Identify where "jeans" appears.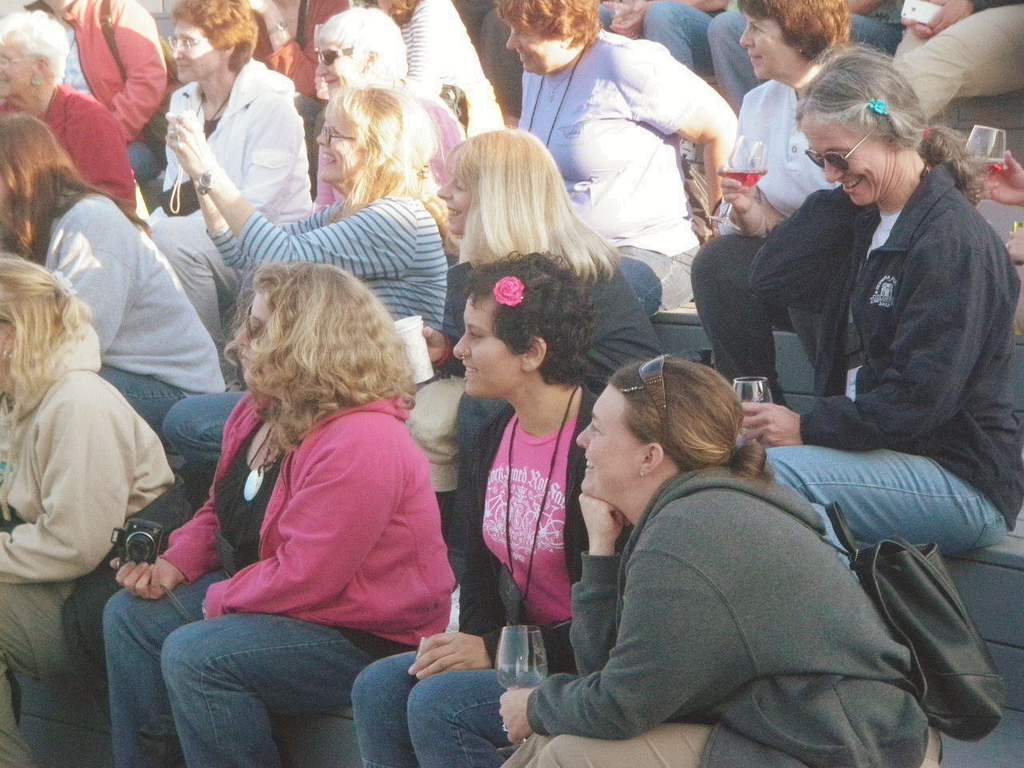
Appears at crop(127, 607, 424, 752).
